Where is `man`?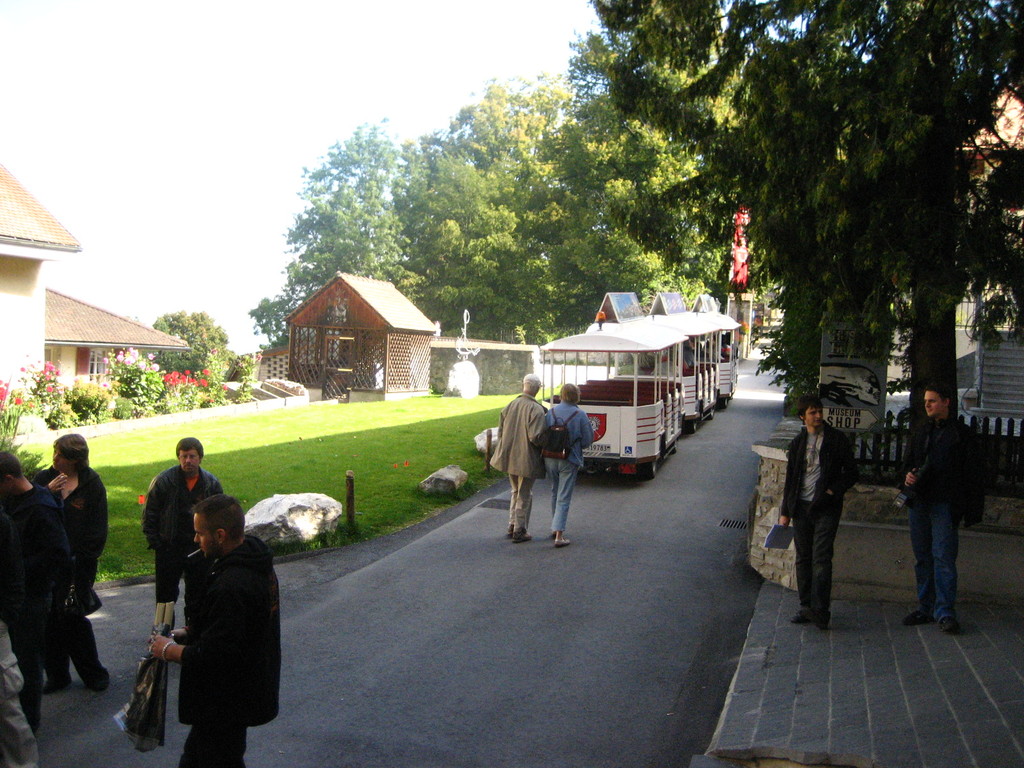
box(895, 365, 1000, 634).
